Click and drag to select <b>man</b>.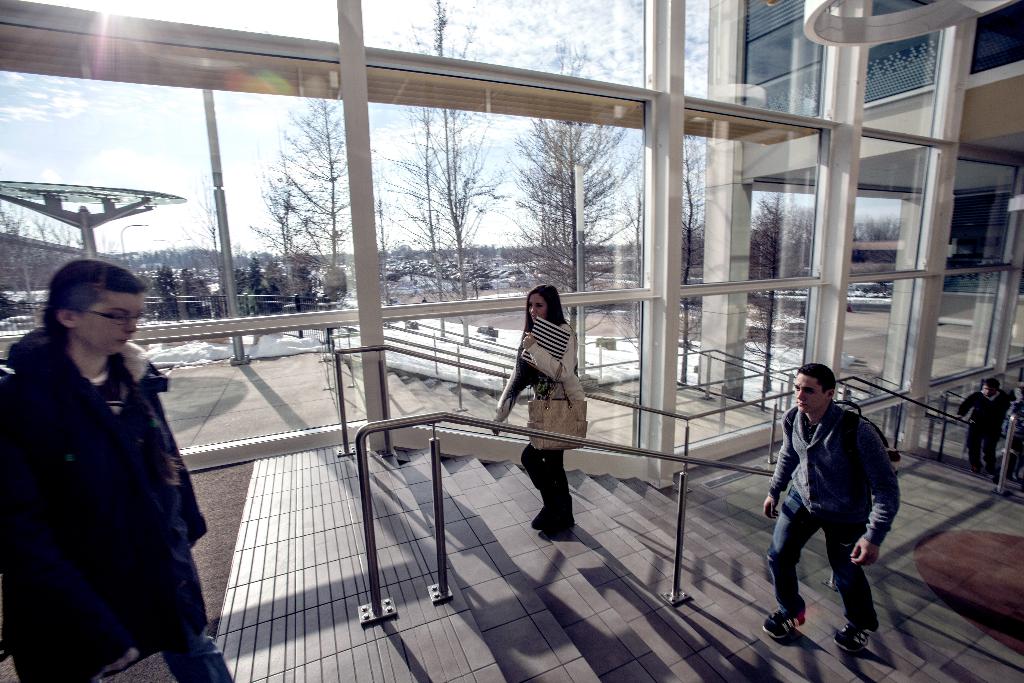
Selection: bbox=[763, 361, 904, 654].
